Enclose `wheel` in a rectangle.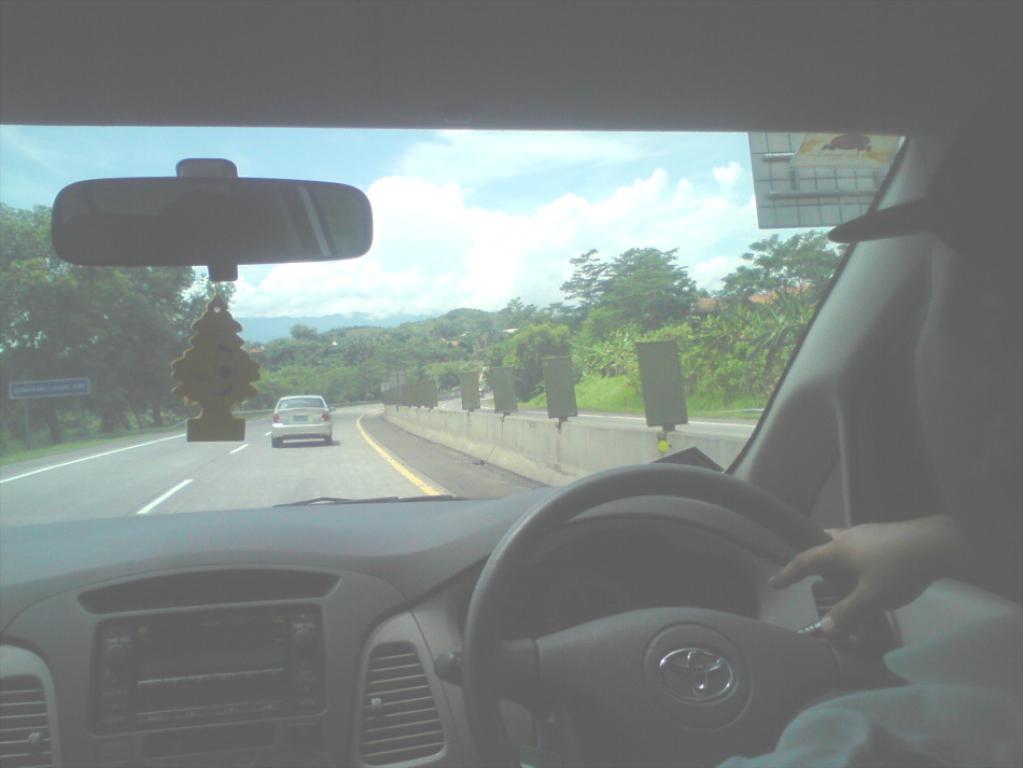
<region>457, 462, 897, 767</region>.
